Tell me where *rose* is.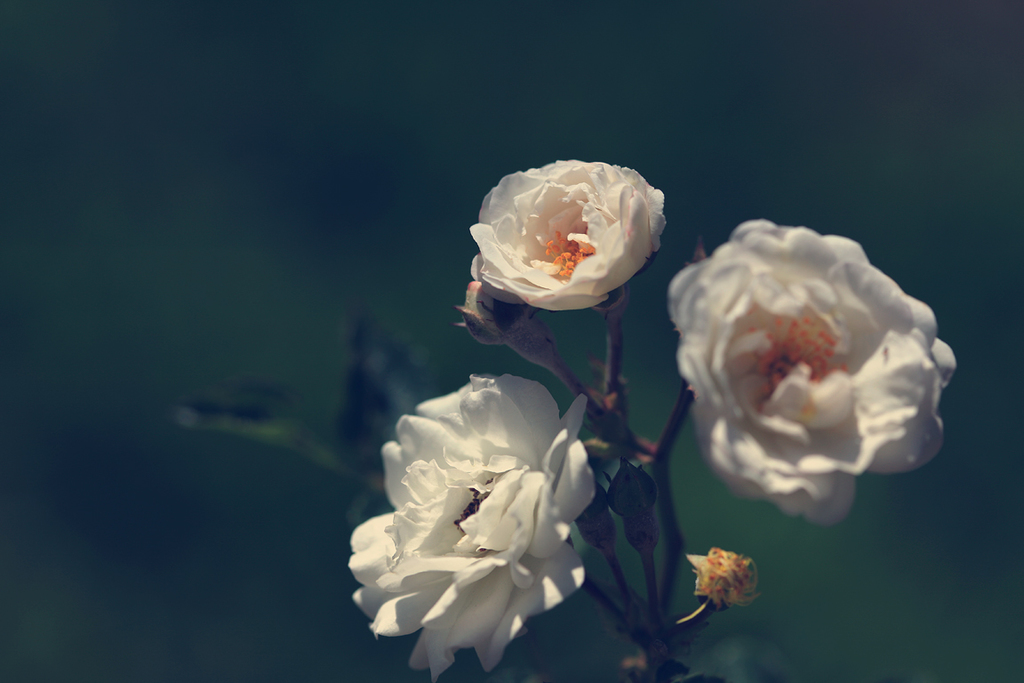
*rose* is at x1=669 y1=209 x2=956 y2=526.
